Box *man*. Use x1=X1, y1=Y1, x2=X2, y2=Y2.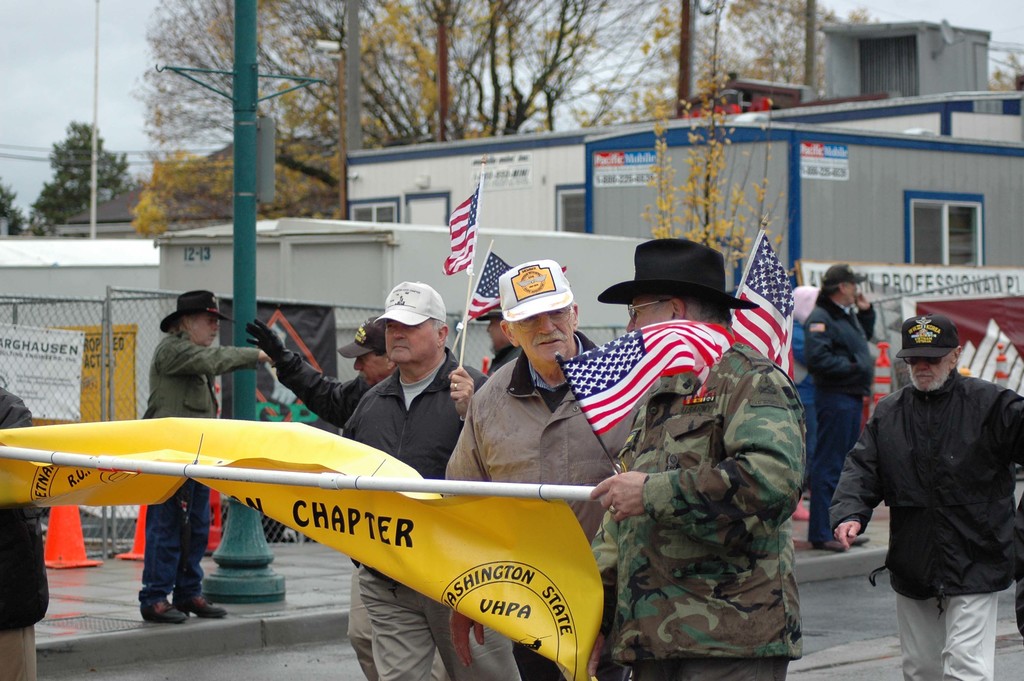
x1=446, y1=258, x2=645, y2=680.
